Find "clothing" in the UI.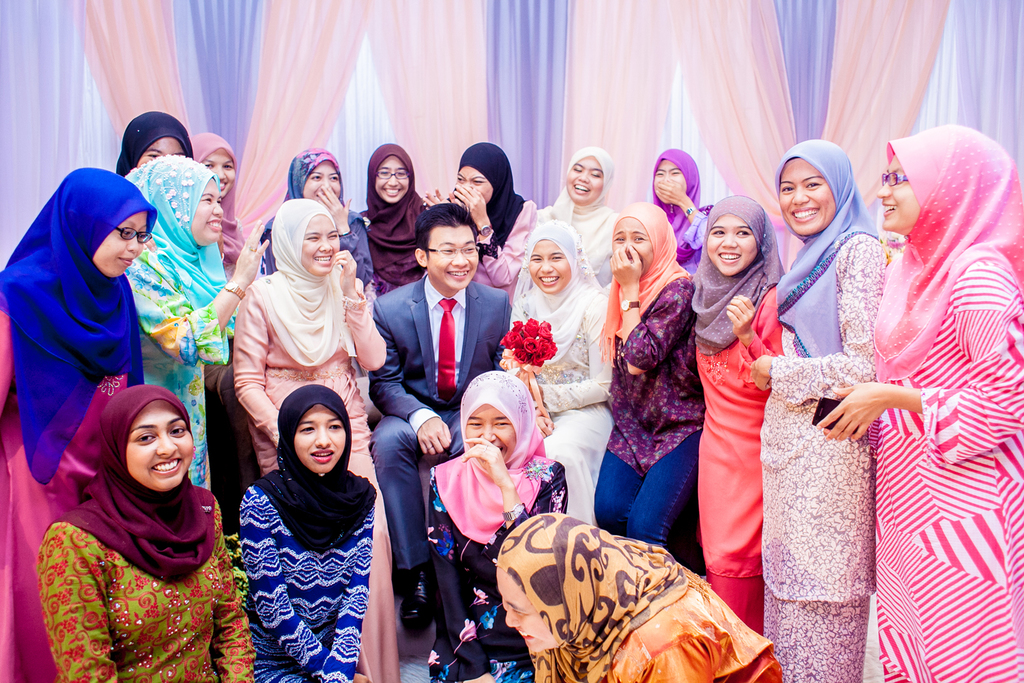
UI element at <bbox>455, 139, 538, 301</bbox>.
